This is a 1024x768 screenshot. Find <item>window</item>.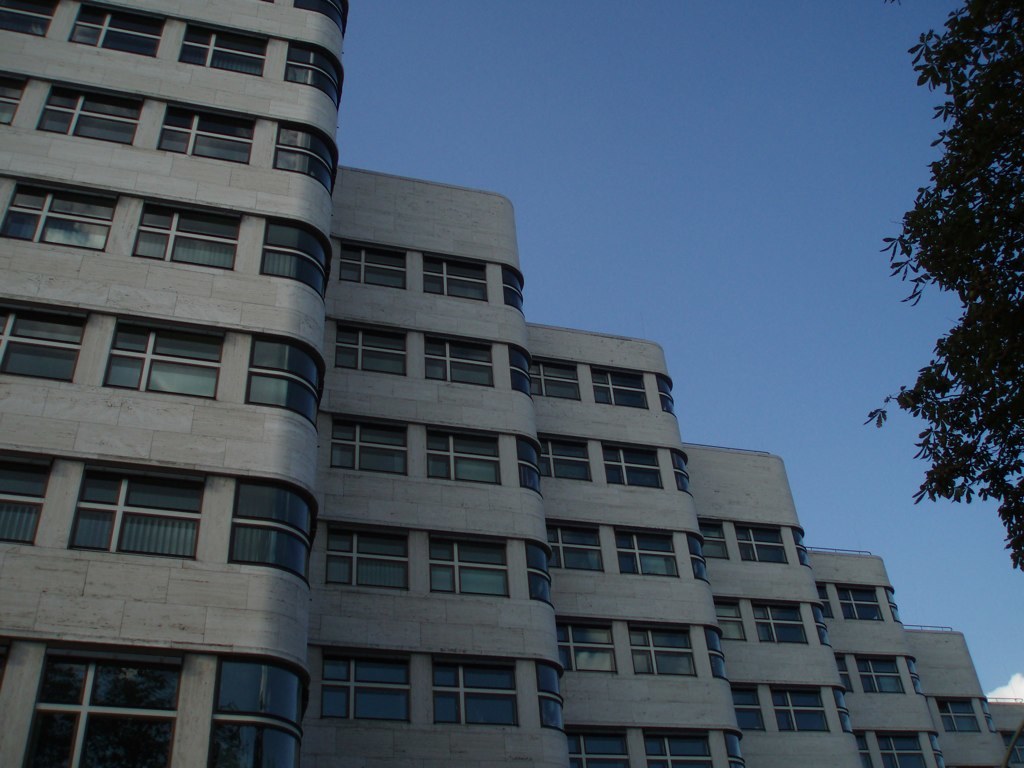
Bounding box: 542, 517, 626, 585.
